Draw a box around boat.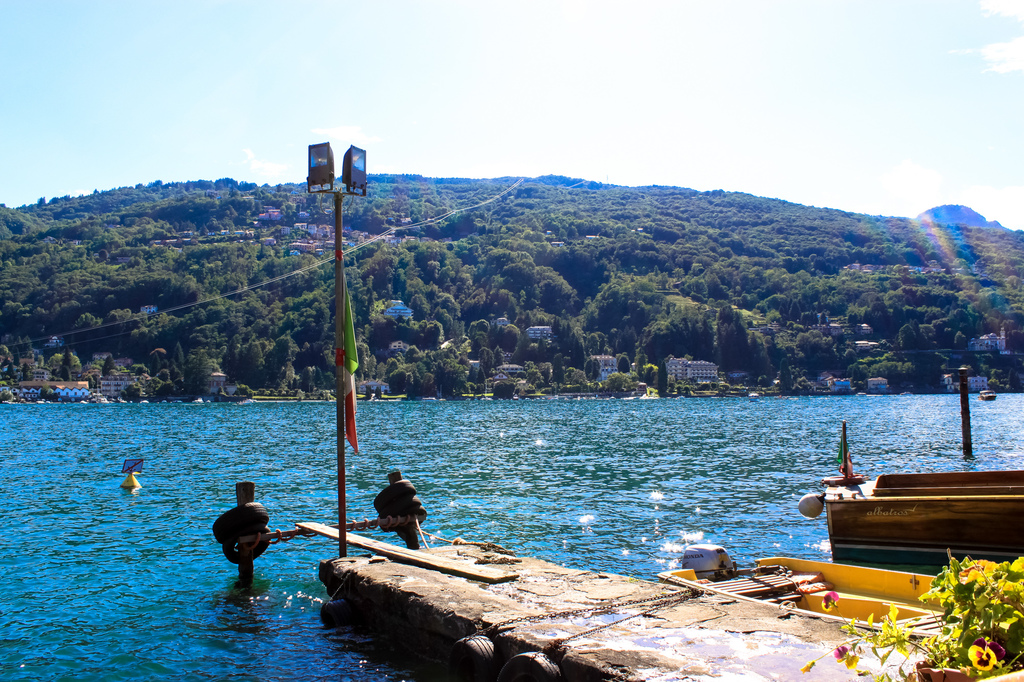
[650, 541, 1023, 647].
